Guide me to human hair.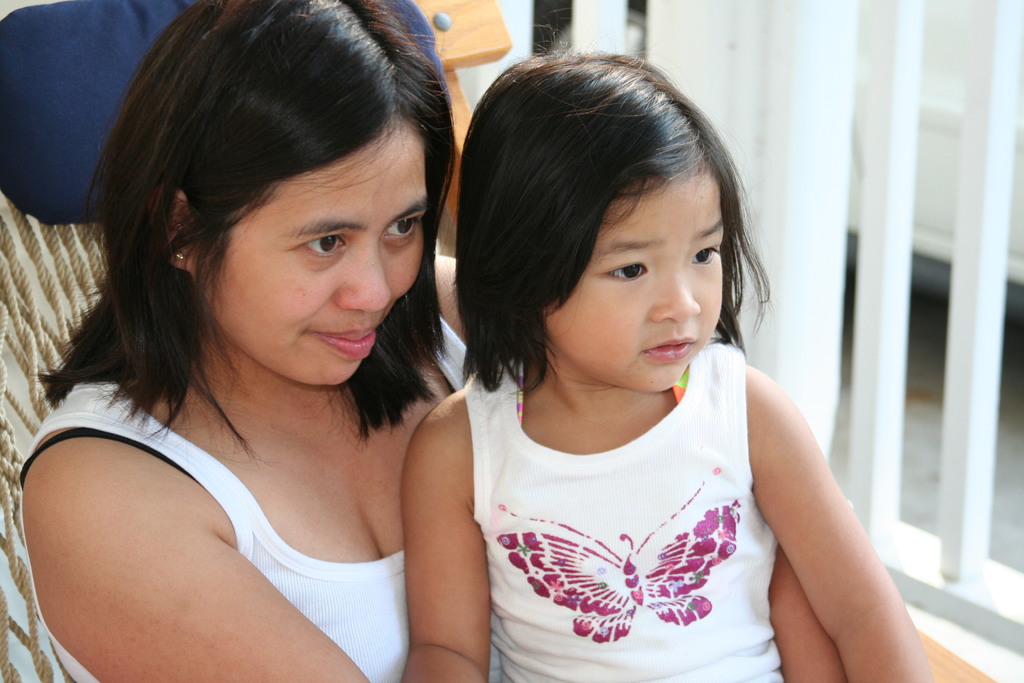
Guidance: {"x1": 449, "y1": 24, "x2": 772, "y2": 402}.
